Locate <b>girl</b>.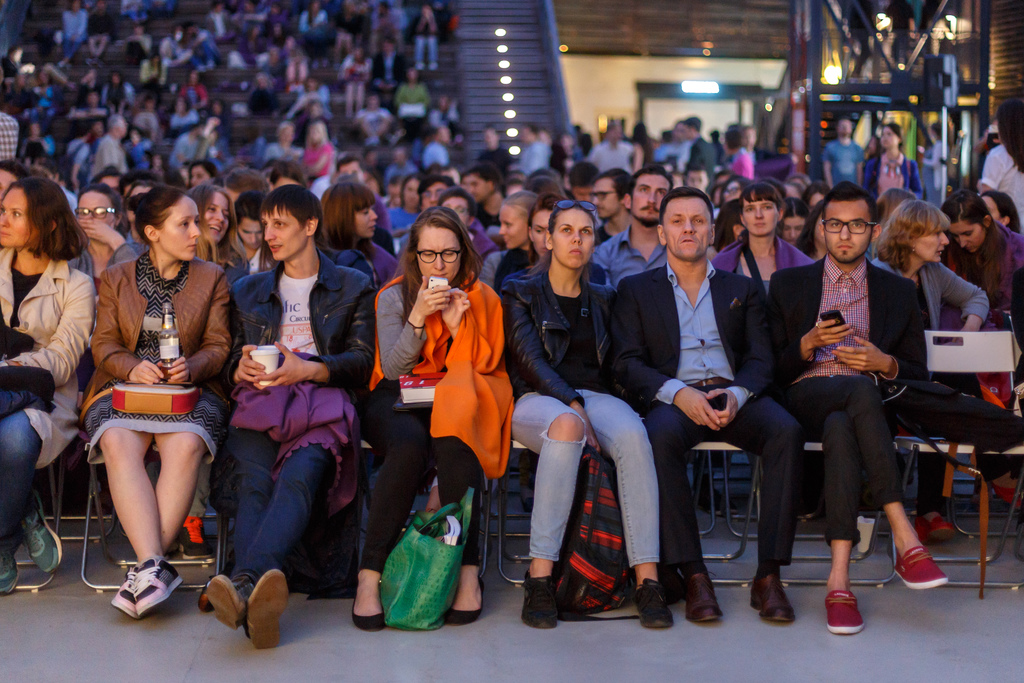
Bounding box: 714/199/746/252.
